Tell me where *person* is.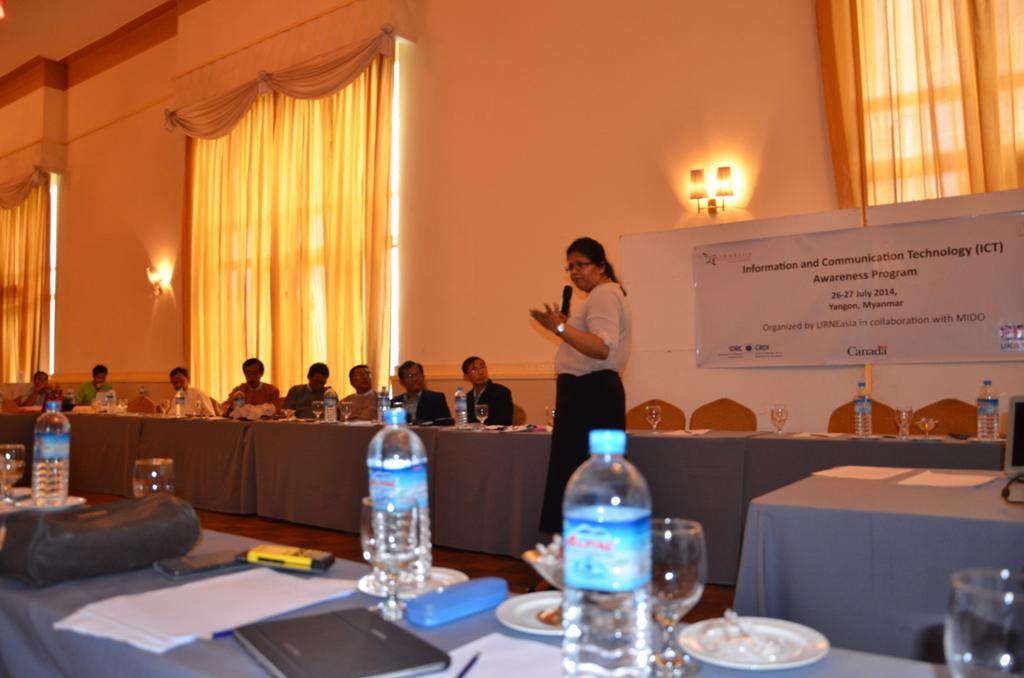
*person* is at [left=460, top=358, right=514, bottom=429].
